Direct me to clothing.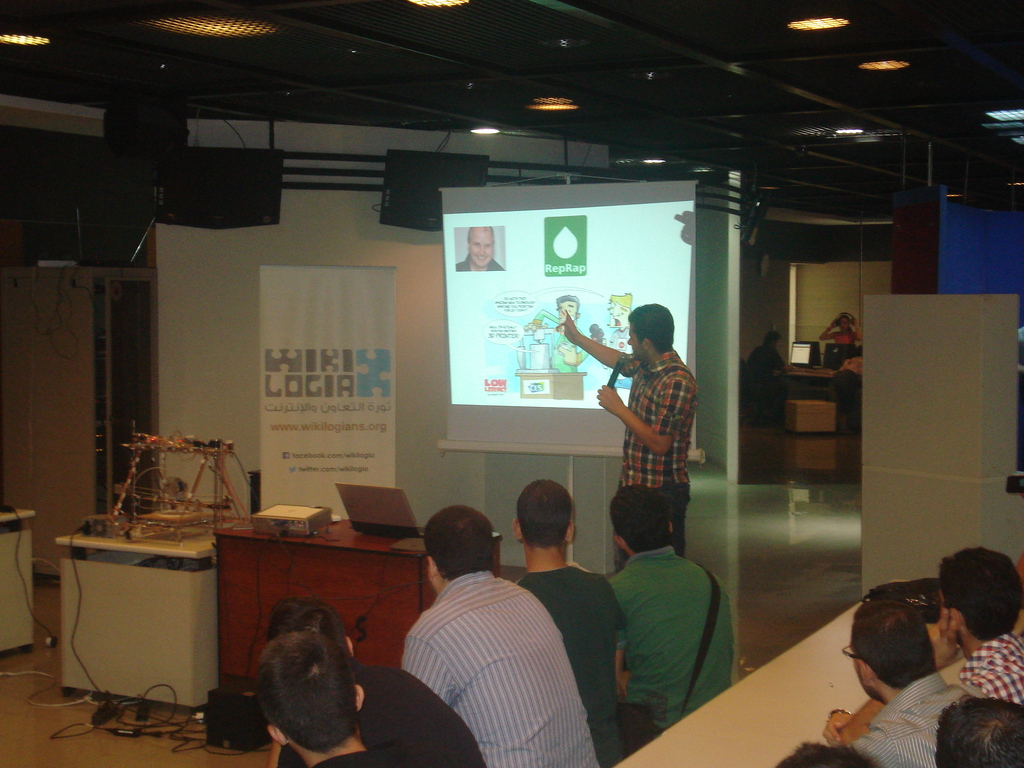
Direction: [593, 547, 741, 742].
